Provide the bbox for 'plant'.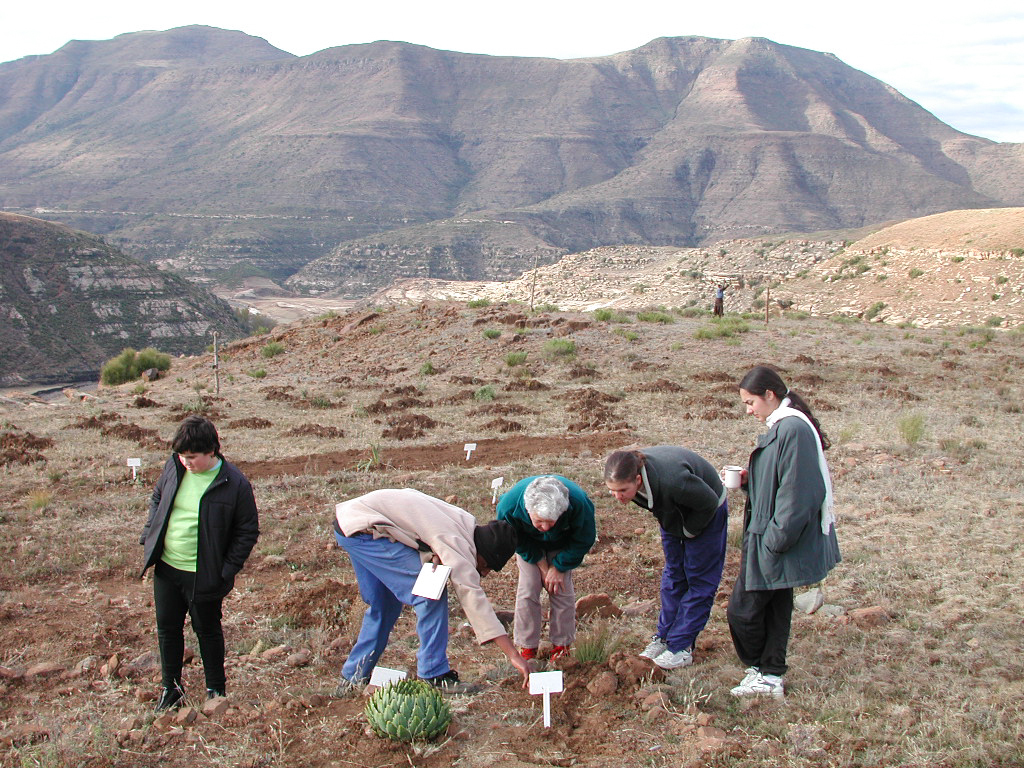
box=[95, 347, 192, 389].
